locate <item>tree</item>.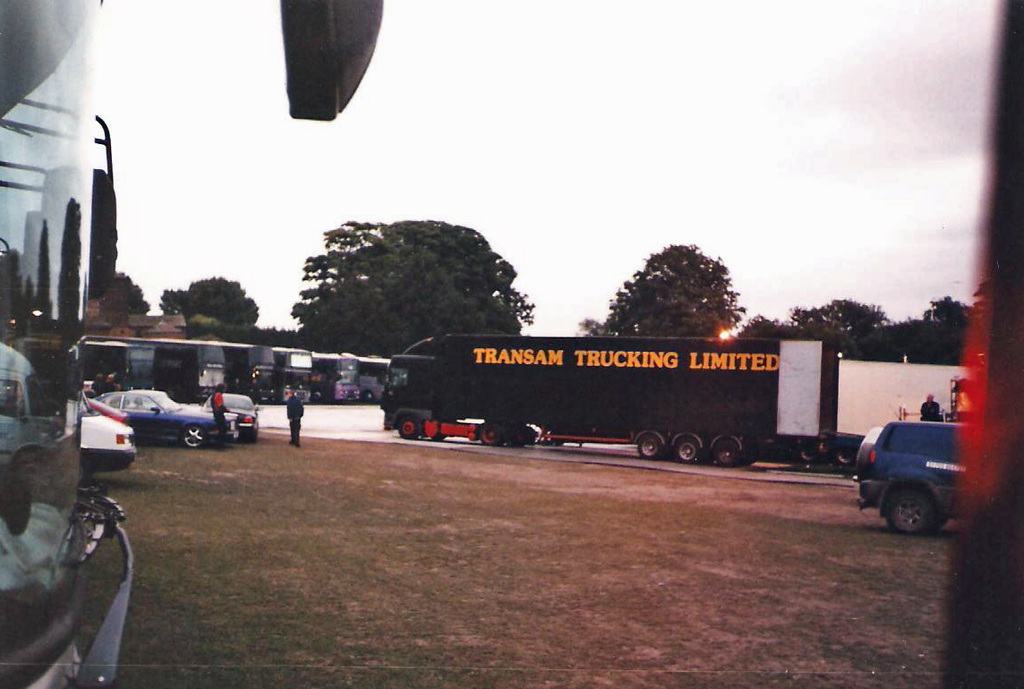
Bounding box: (x1=743, y1=291, x2=968, y2=379).
